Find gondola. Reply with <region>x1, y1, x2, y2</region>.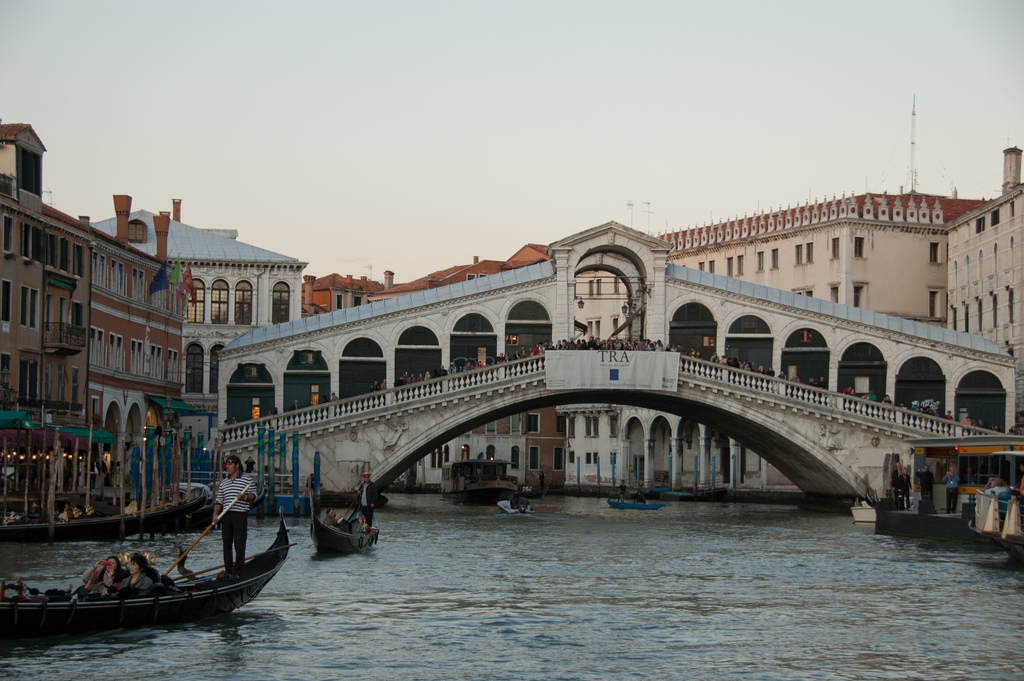
<region>513, 483, 549, 500</region>.
